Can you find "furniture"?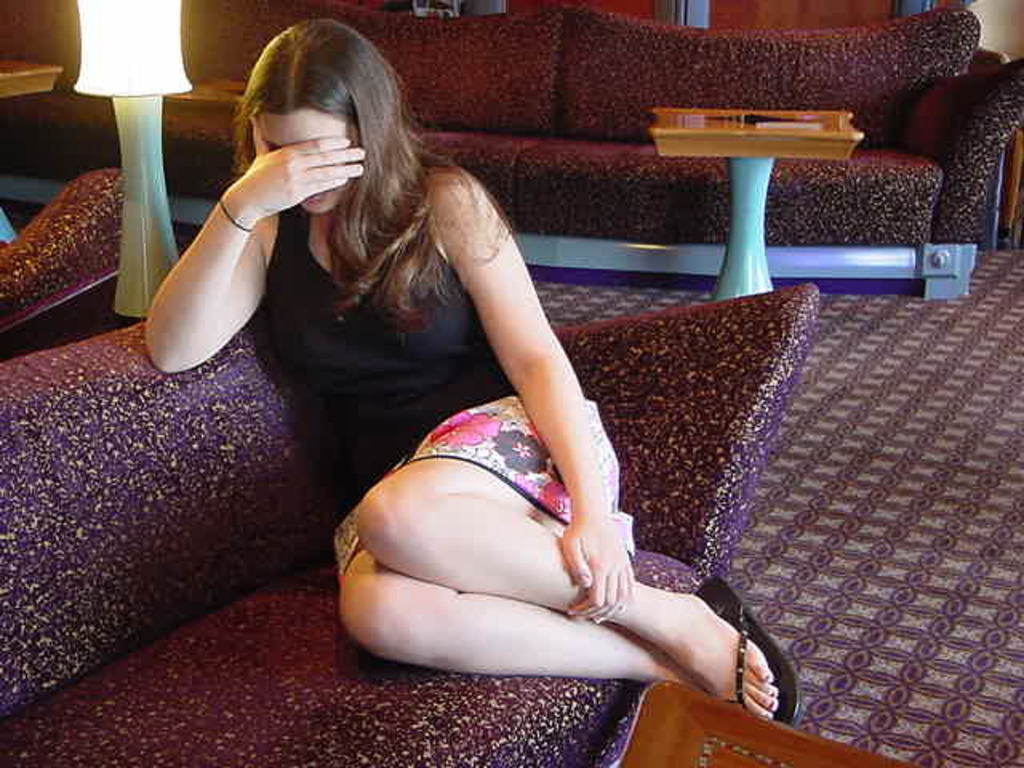
Yes, bounding box: l=650, t=104, r=867, b=298.
